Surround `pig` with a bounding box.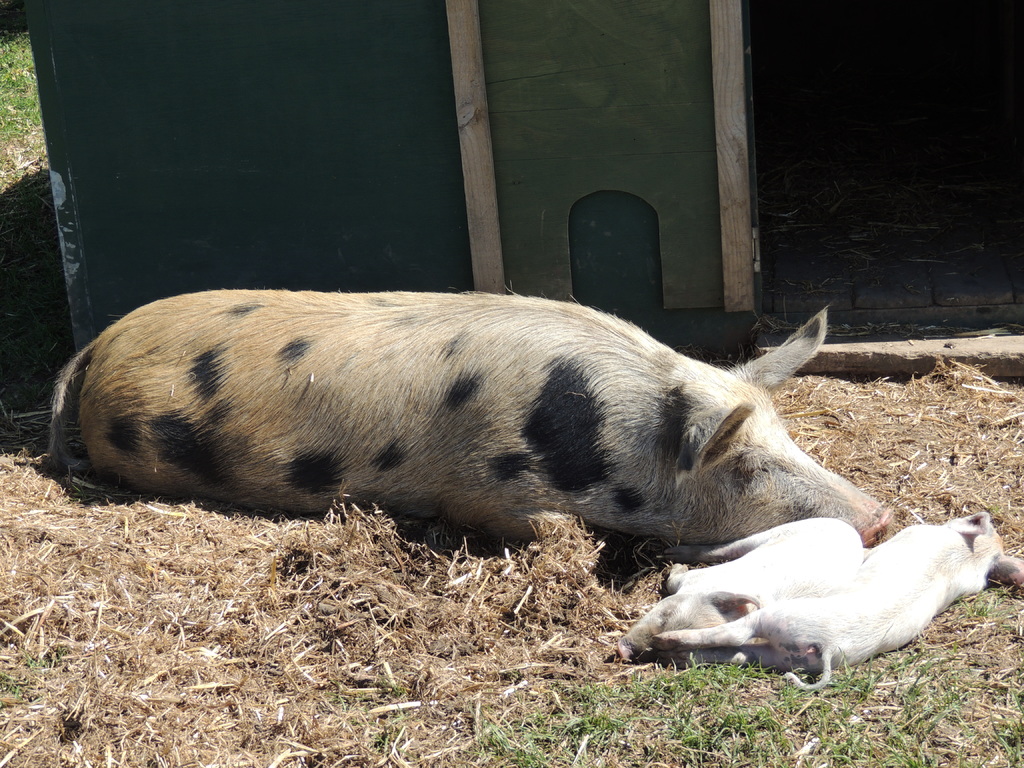
Rect(44, 286, 893, 549).
